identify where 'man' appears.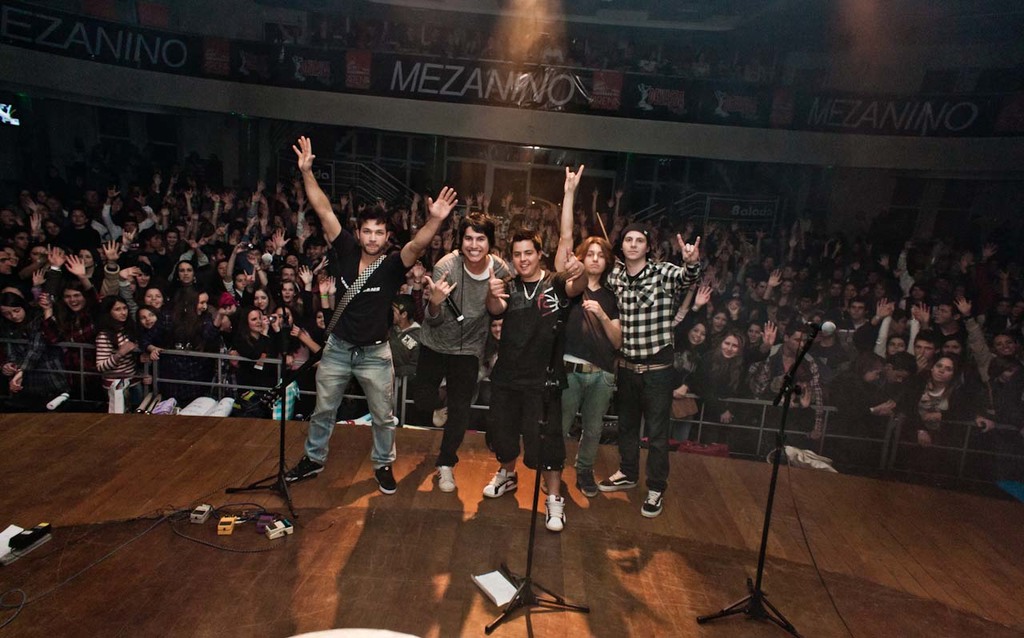
Appears at x1=416, y1=216, x2=510, y2=490.
